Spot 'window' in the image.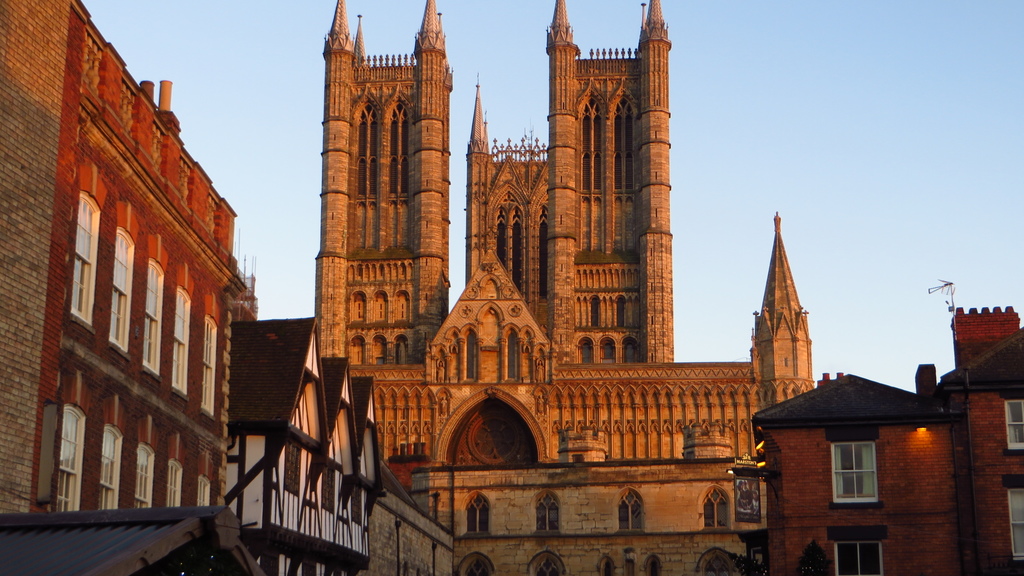
'window' found at (left=836, top=431, right=901, bottom=520).
